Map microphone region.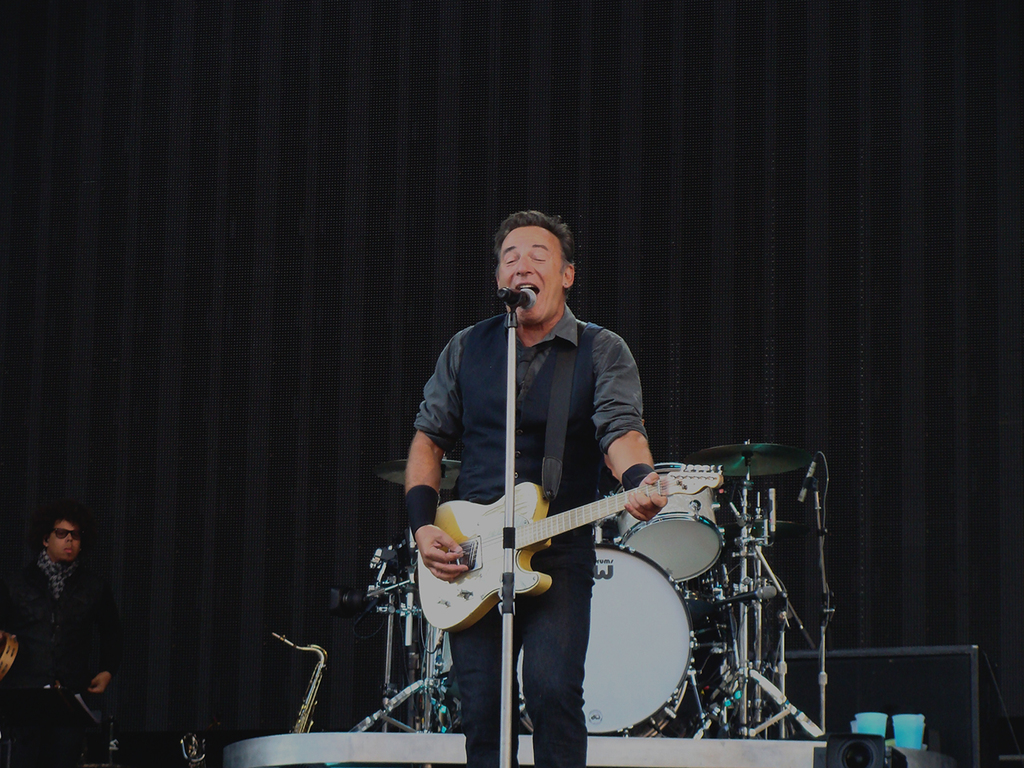
Mapped to (left=500, top=287, right=538, bottom=310).
